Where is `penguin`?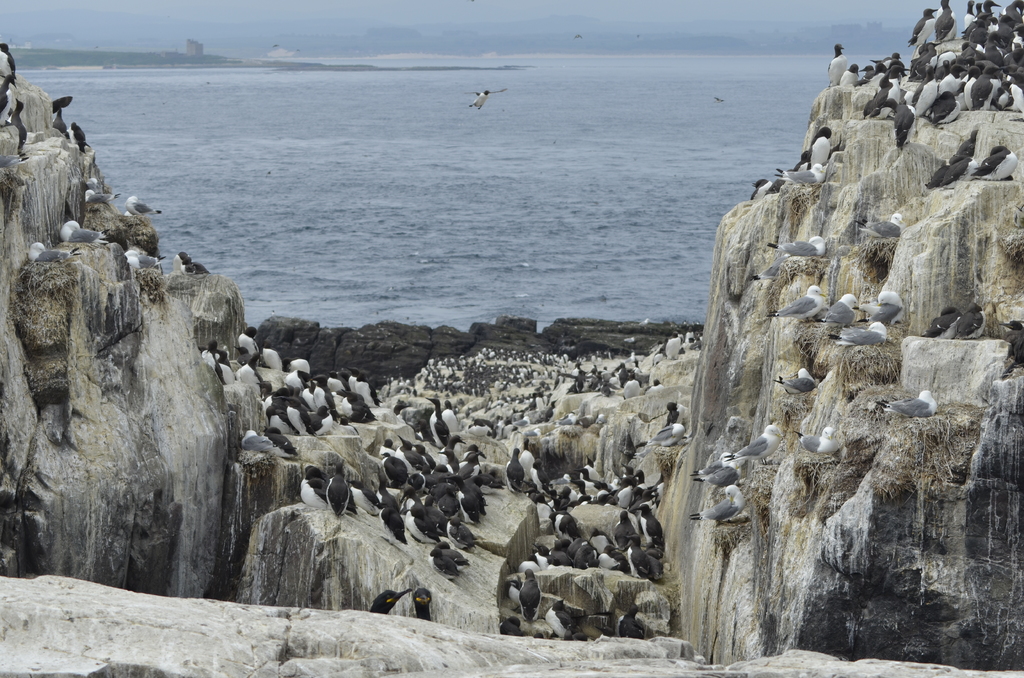
<bbox>404, 509, 435, 548</bbox>.
